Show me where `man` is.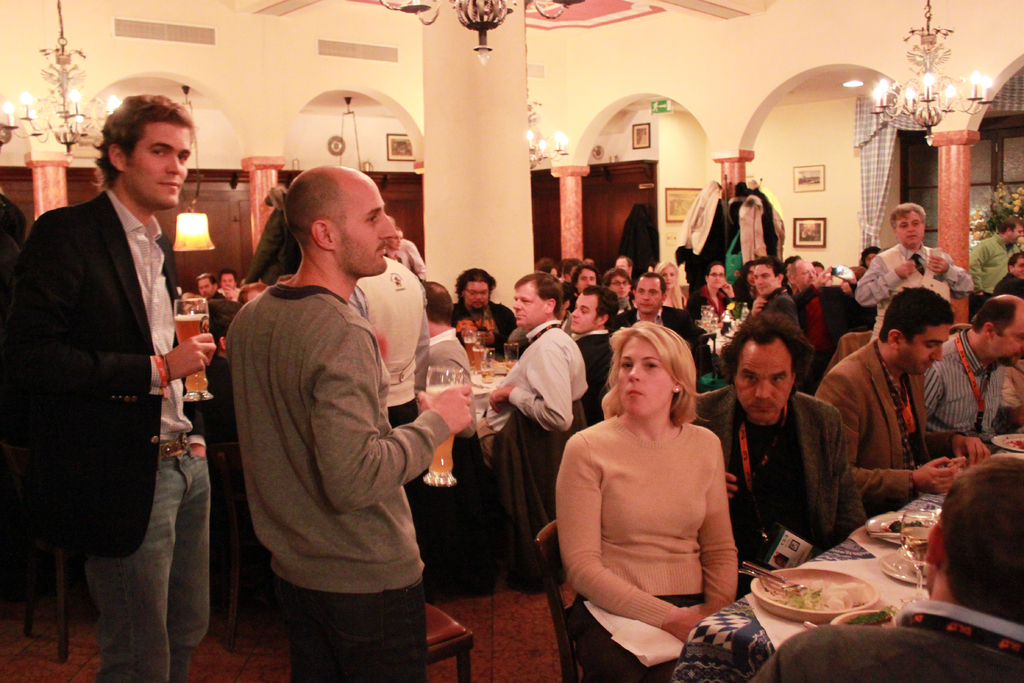
`man` is at region(796, 254, 869, 375).
